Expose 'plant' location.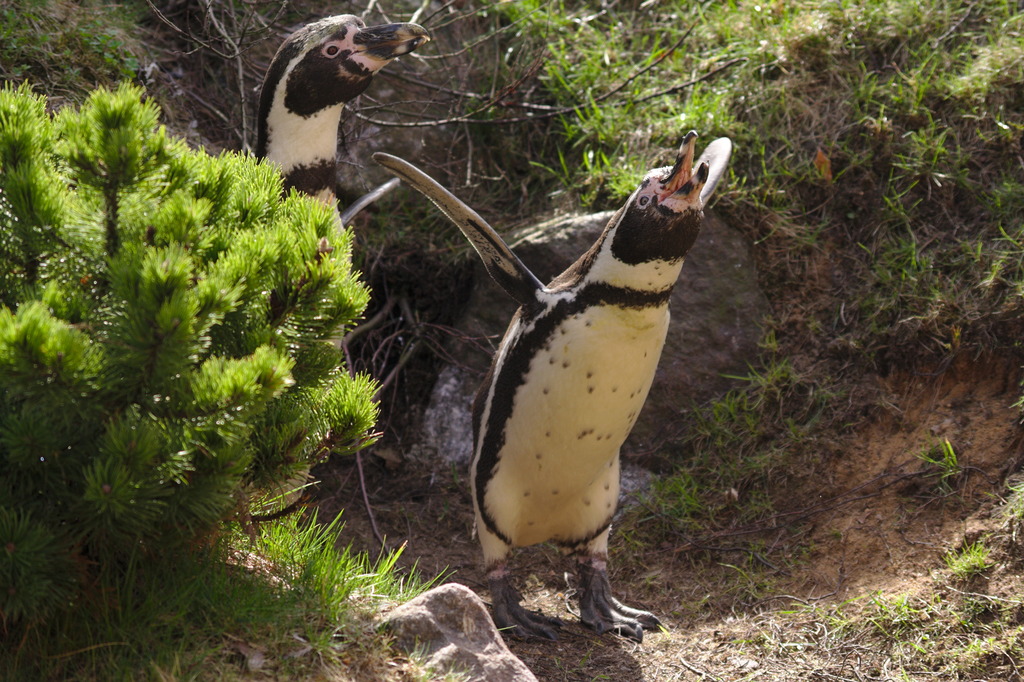
Exposed at bbox=[20, 154, 410, 570].
